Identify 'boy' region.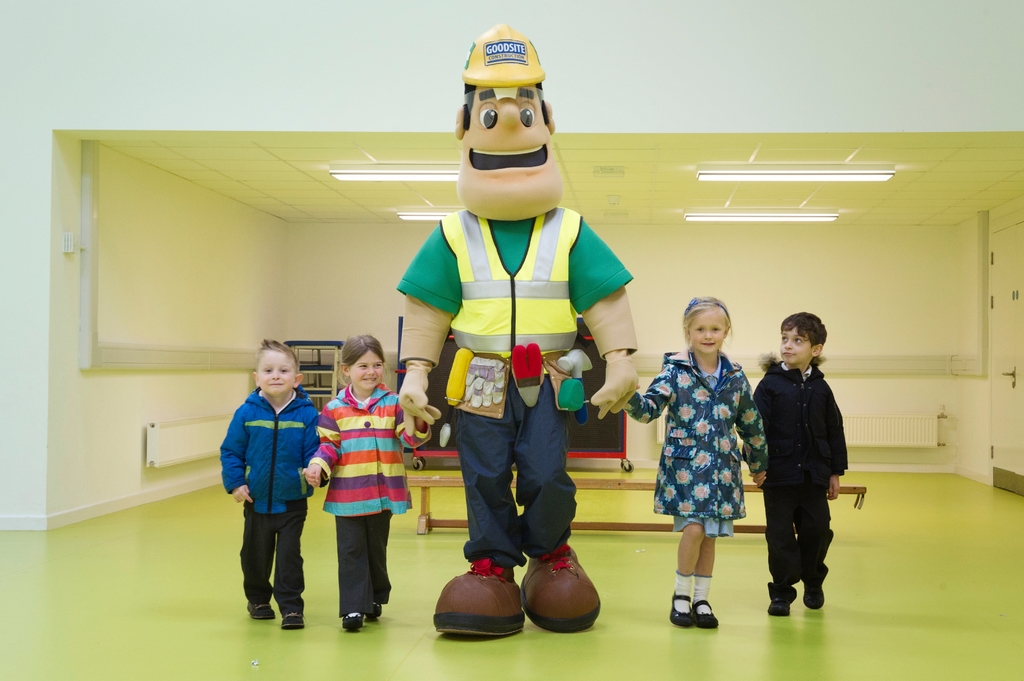
Region: <region>310, 338, 424, 634</region>.
